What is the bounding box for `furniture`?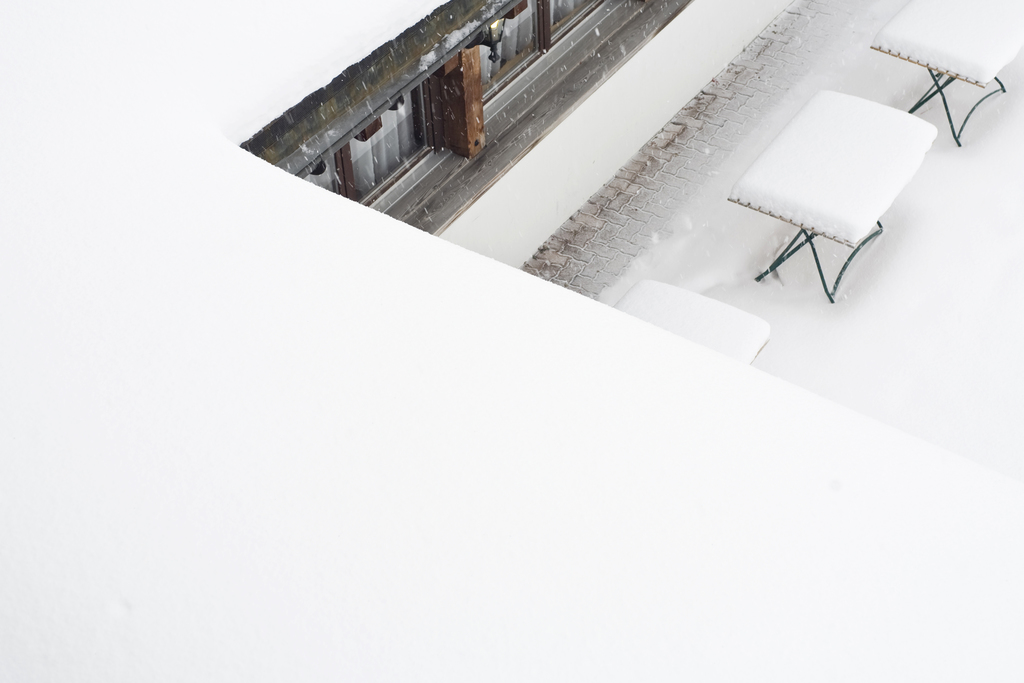
<region>728, 89, 938, 303</region>.
